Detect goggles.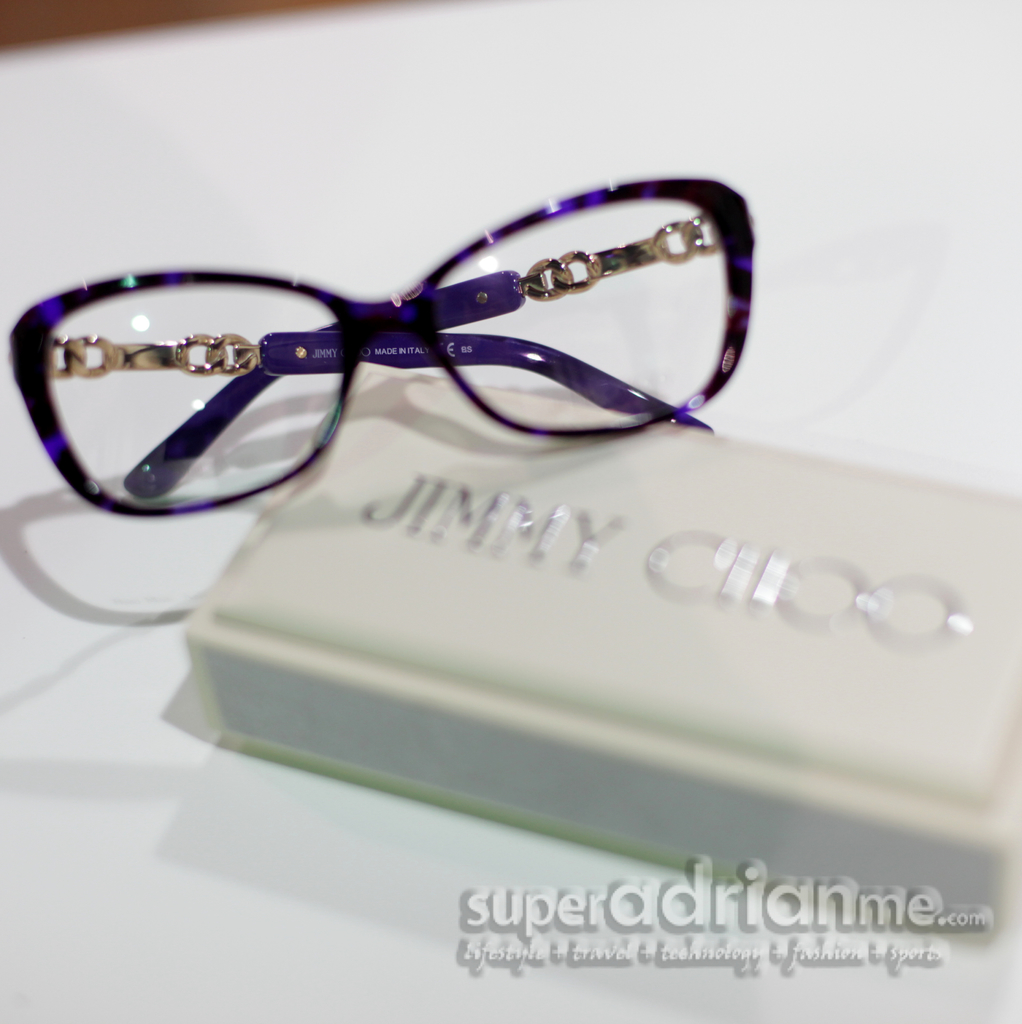
Detected at bbox(10, 175, 752, 520).
